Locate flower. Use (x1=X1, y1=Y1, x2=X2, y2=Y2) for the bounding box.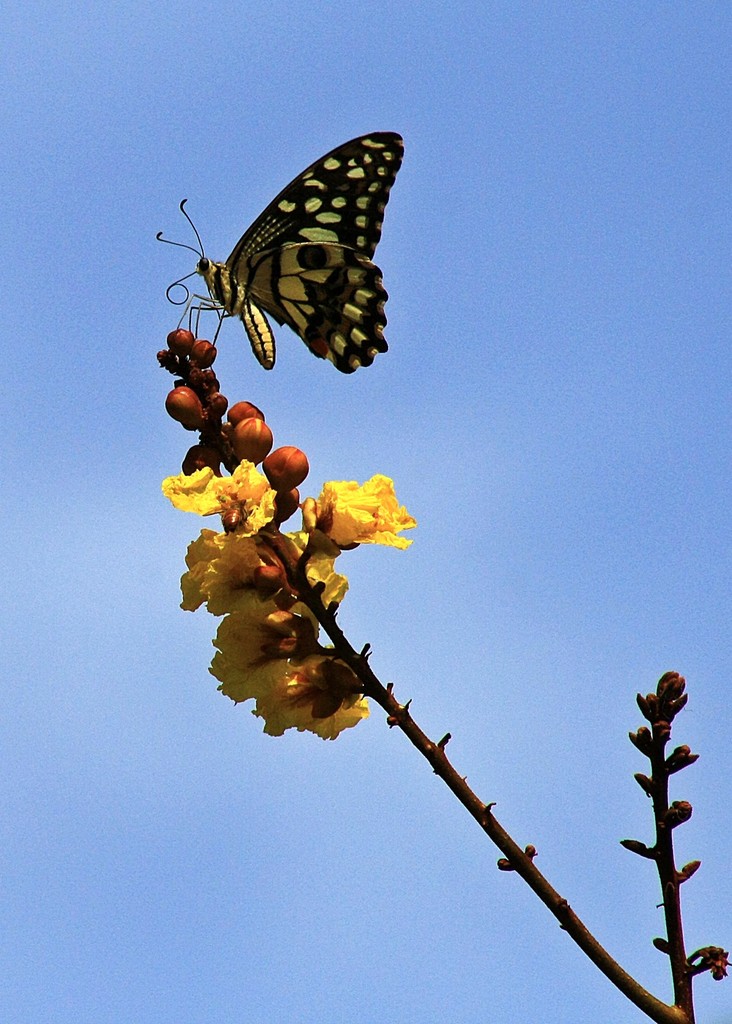
(x1=288, y1=461, x2=423, y2=552).
